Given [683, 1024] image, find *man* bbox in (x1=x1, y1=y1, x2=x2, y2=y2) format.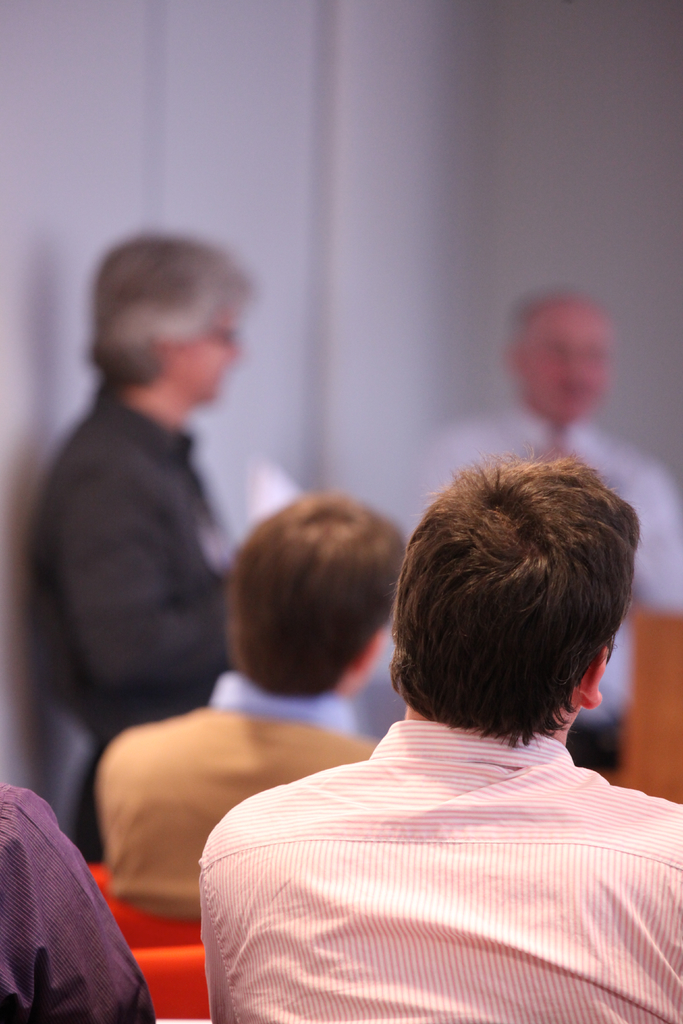
(x1=188, y1=451, x2=682, y2=1023).
